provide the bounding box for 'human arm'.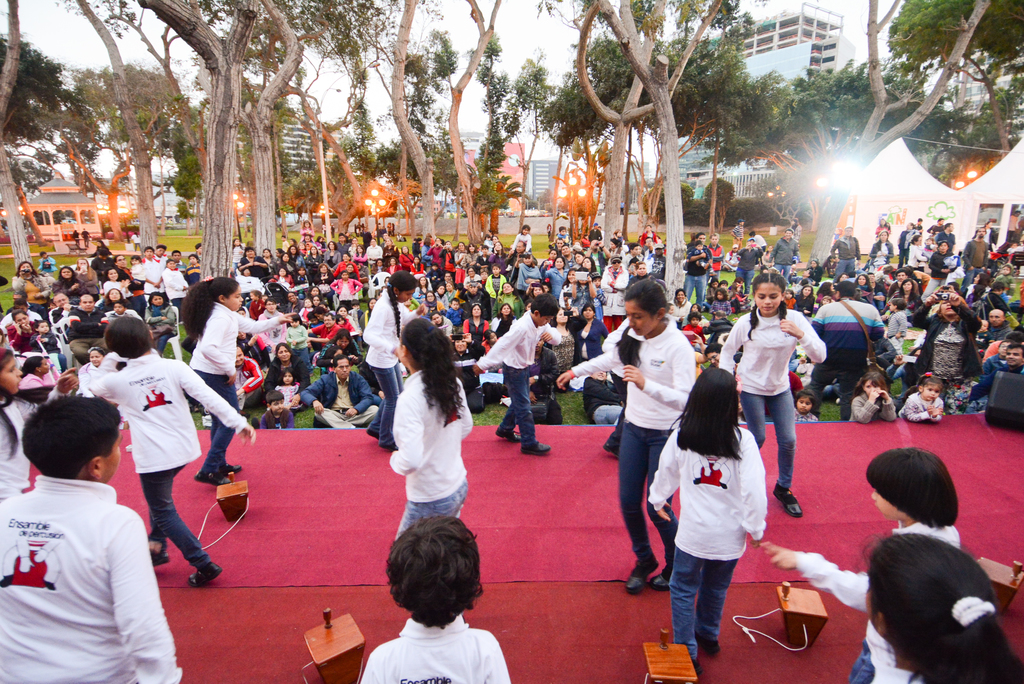
region(689, 251, 708, 263).
